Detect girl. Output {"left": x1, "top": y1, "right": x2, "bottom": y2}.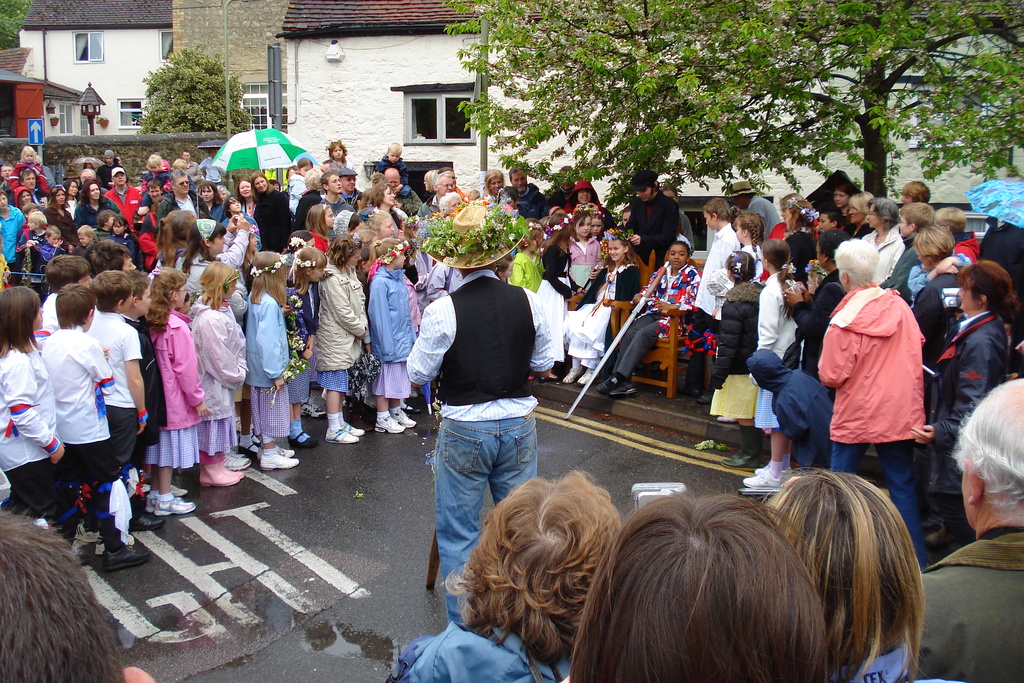
{"left": 317, "top": 235, "right": 372, "bottom": 441}.
